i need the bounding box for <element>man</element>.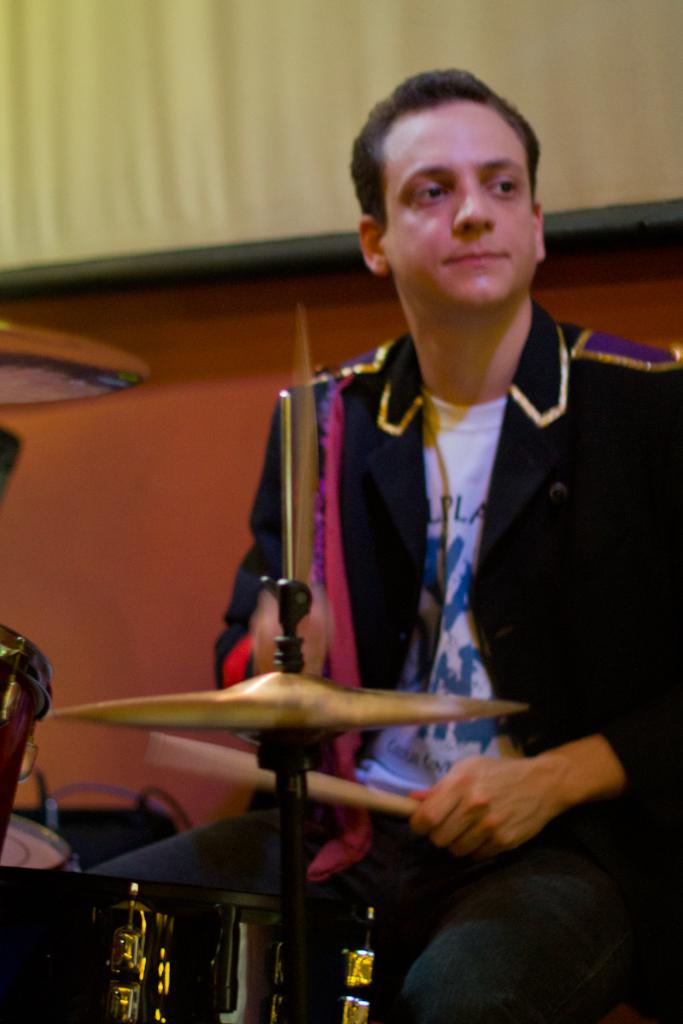
Here it is: (131, 102, 656, 928).
